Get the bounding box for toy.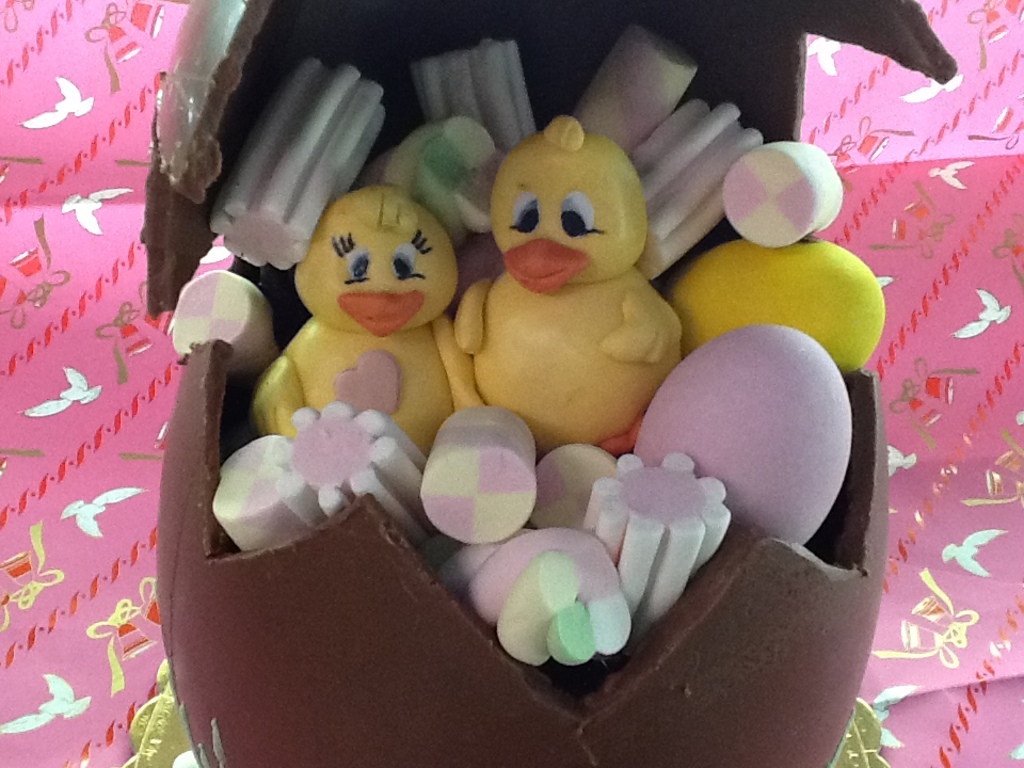
crop(667, 242, 880, 379).
